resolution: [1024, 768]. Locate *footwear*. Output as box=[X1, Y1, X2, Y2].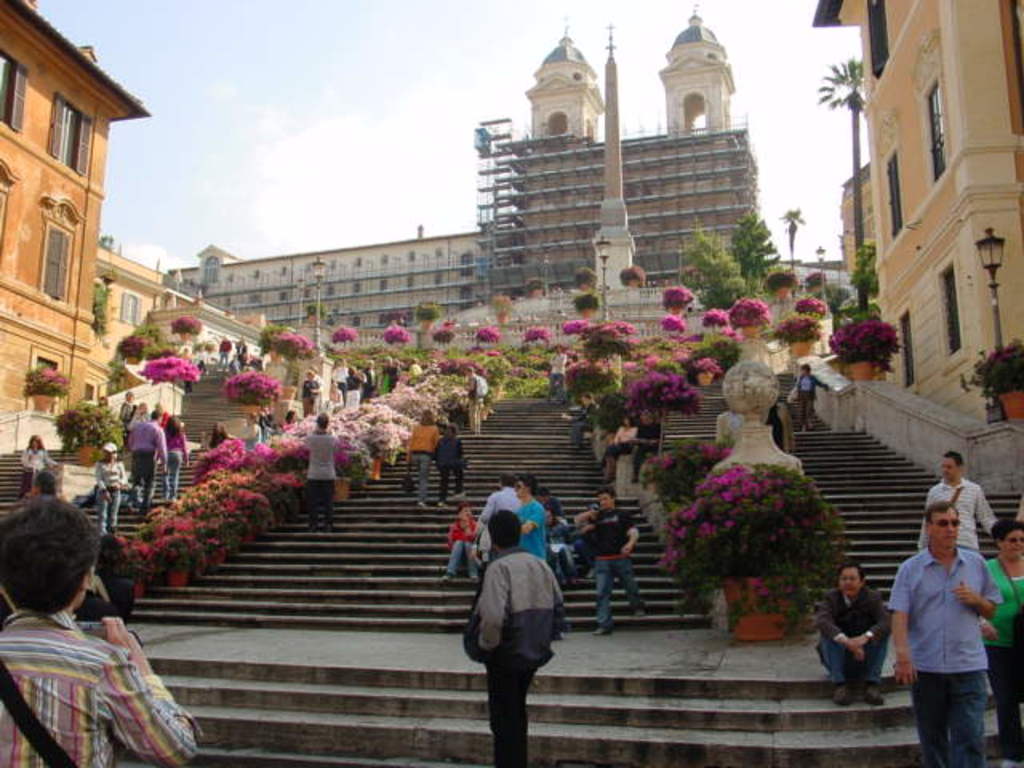
box=[592, 626, 611, 635].
